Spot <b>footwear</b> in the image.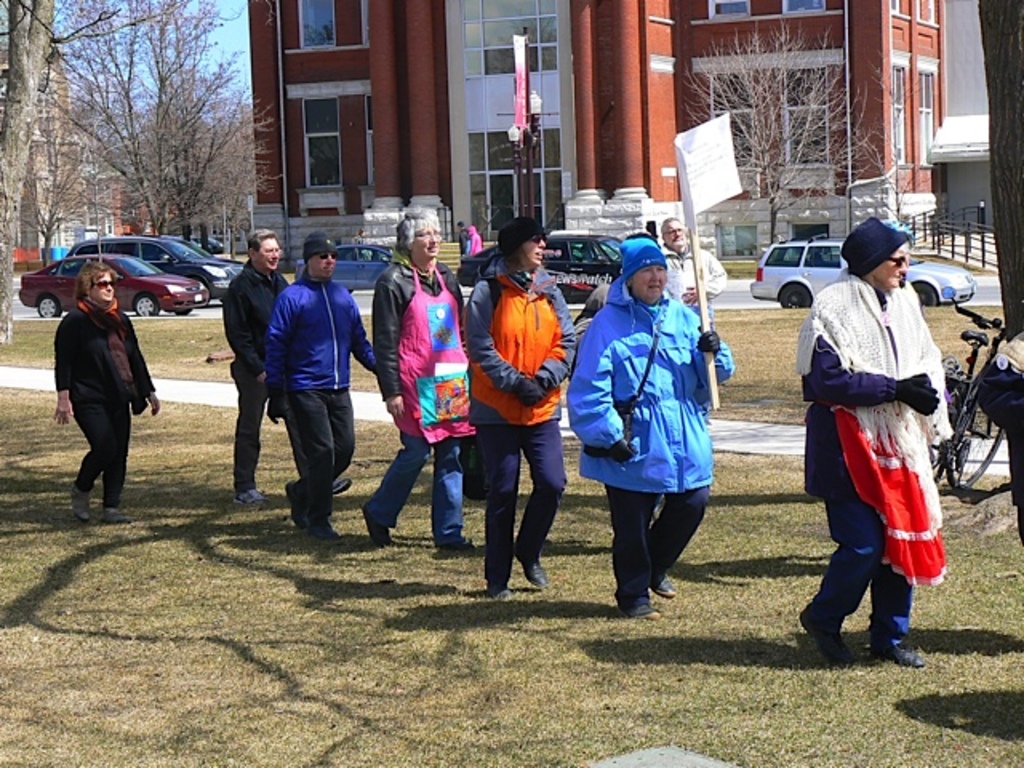
<b>footwear</b> found at 362,504,392,550.
